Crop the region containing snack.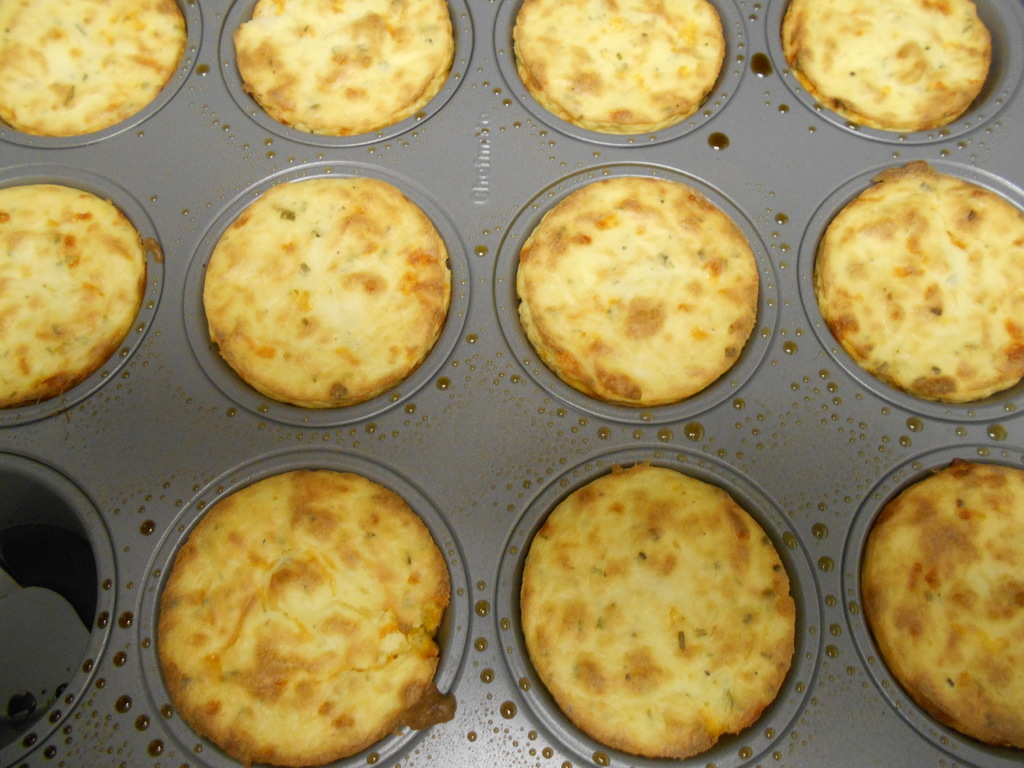
Crop region: rect(164, 468, 455, 760).
